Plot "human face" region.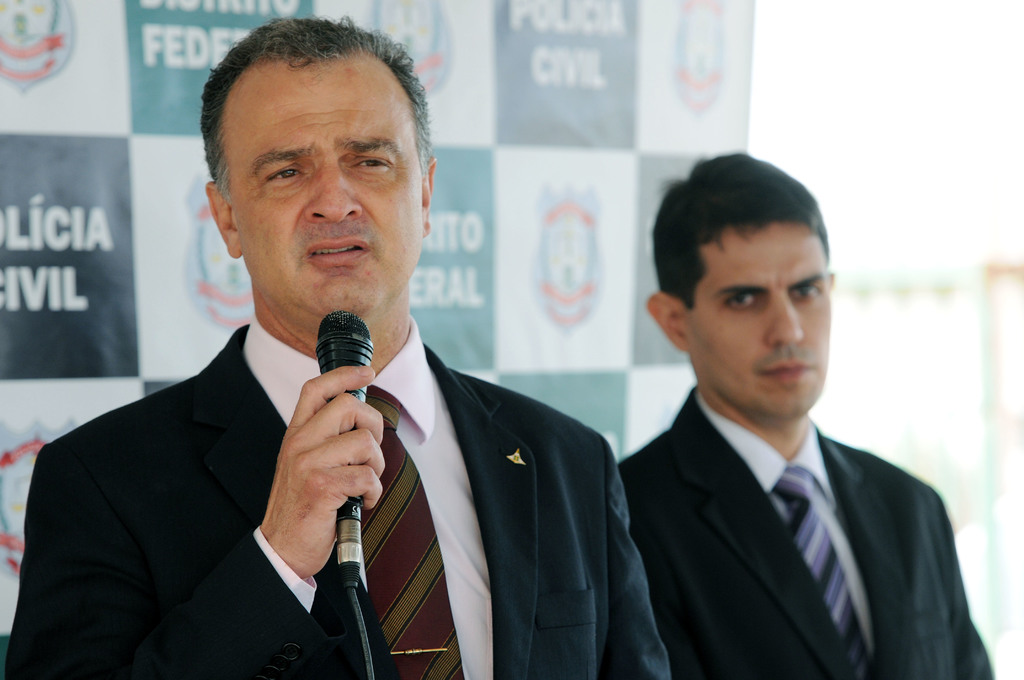
Plotted at {"x1": 689, "y1": 222, "x2": 833, "y2": 418}.
